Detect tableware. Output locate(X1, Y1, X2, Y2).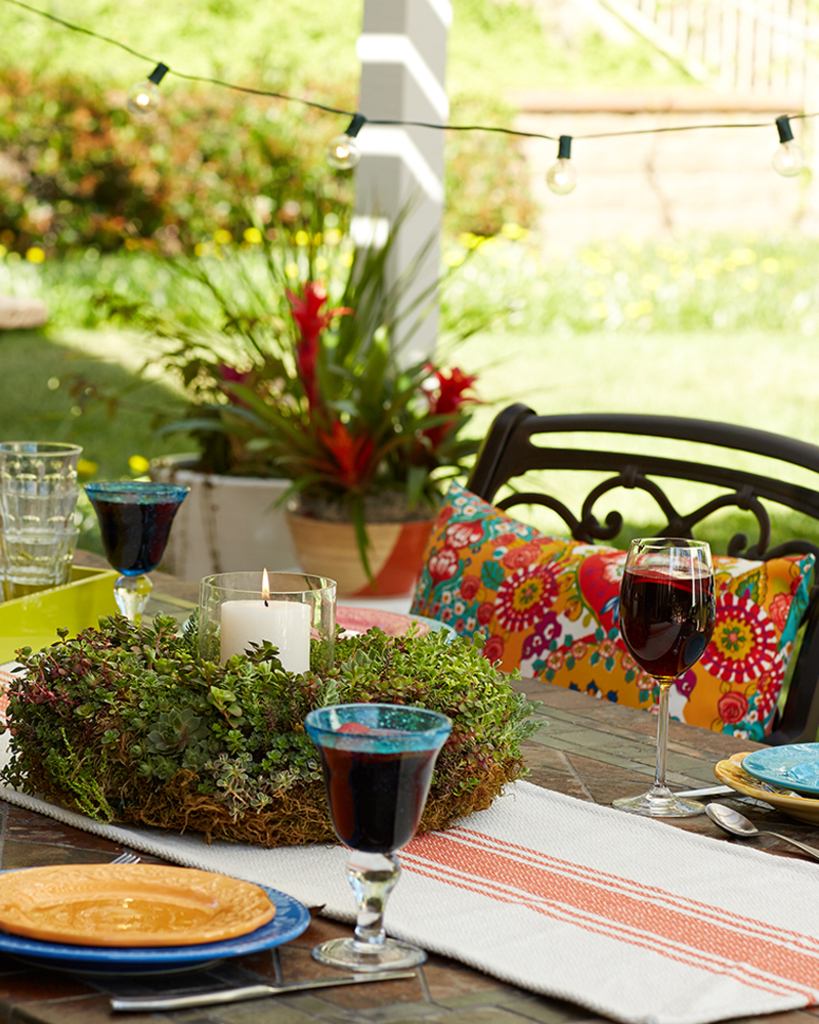
locate(0, 854, 311, 964).
